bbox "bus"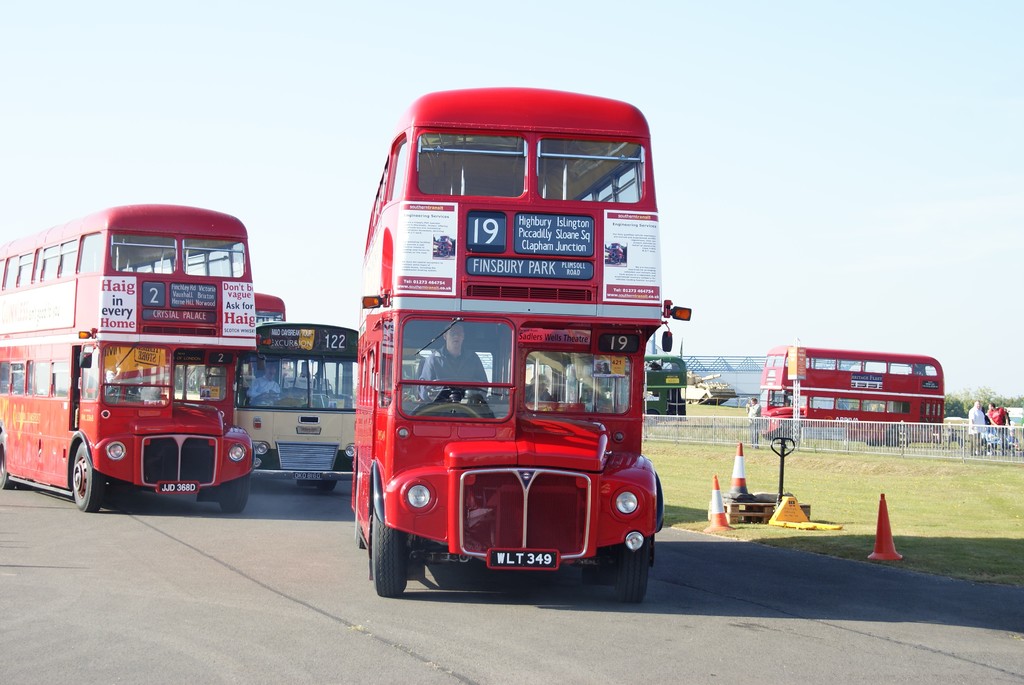
region(1, 205, 255, 516)
